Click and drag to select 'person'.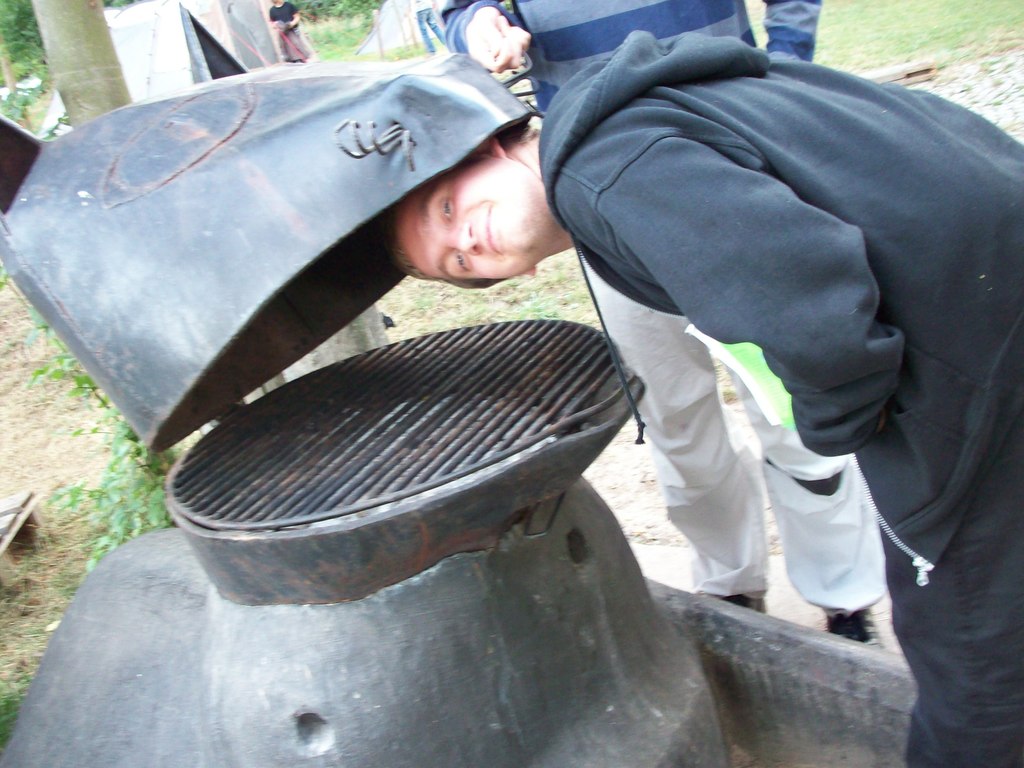
Selection: left=417, top=0, right=883, bottom=643.
